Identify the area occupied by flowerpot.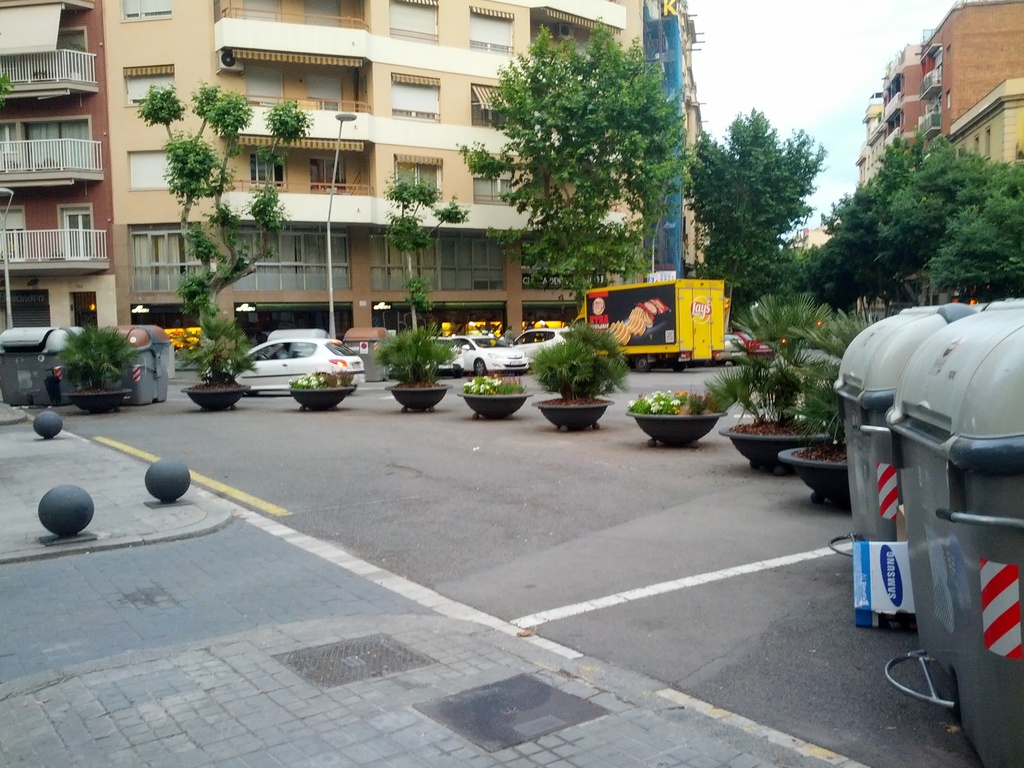
Area: (182,378,250,408).
